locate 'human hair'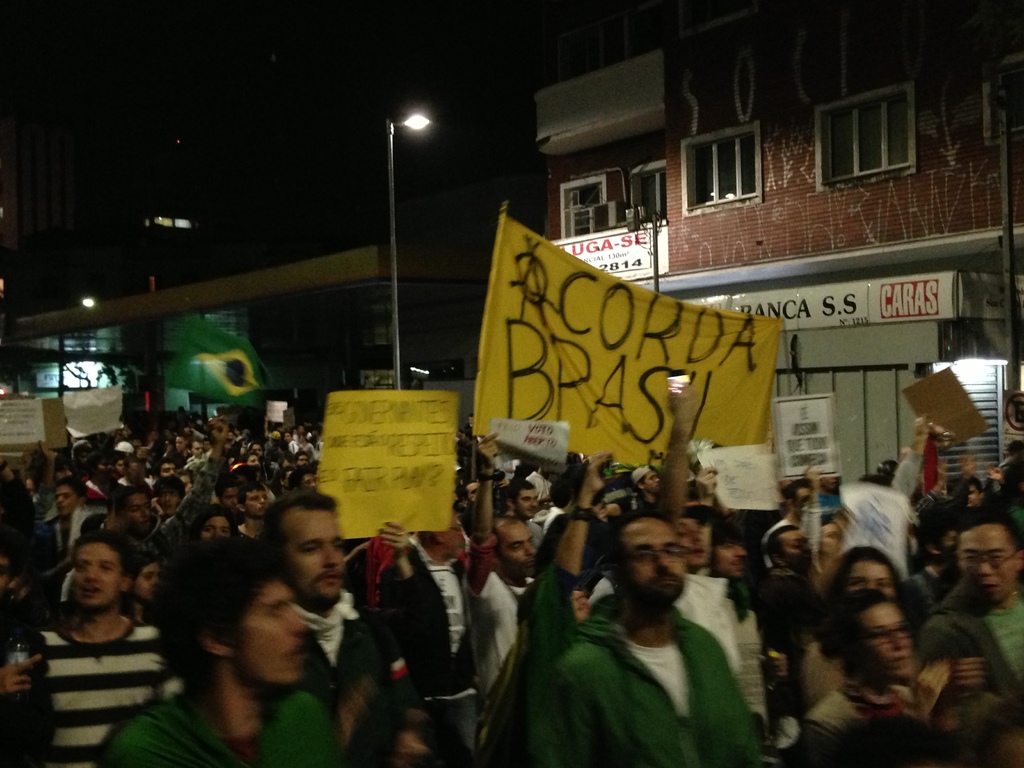
[142,530,291,685]
